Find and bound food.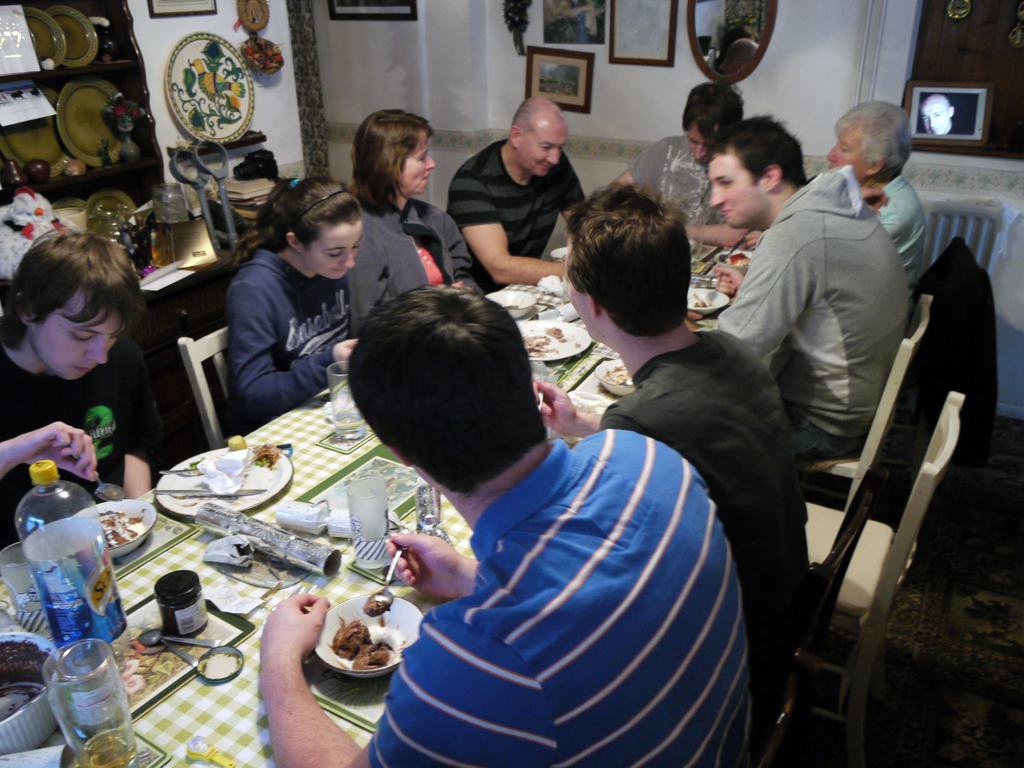
Bound: [left=546, top=326, right=568, bottom=341].
